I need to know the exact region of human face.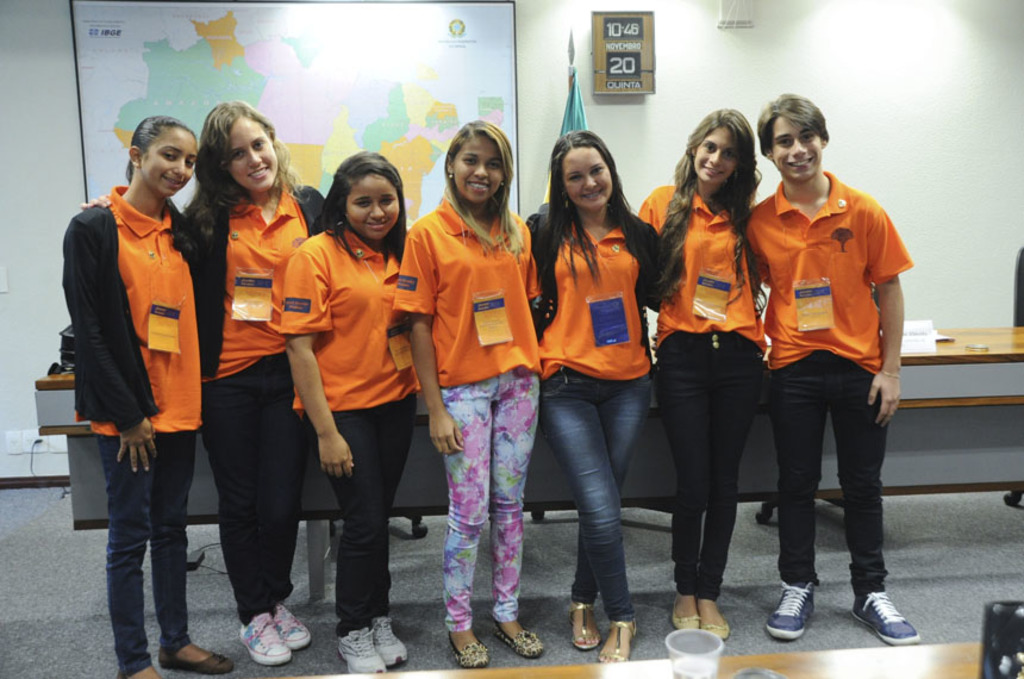
Region: x1=346, y1=175, x2=400, y2=238.
